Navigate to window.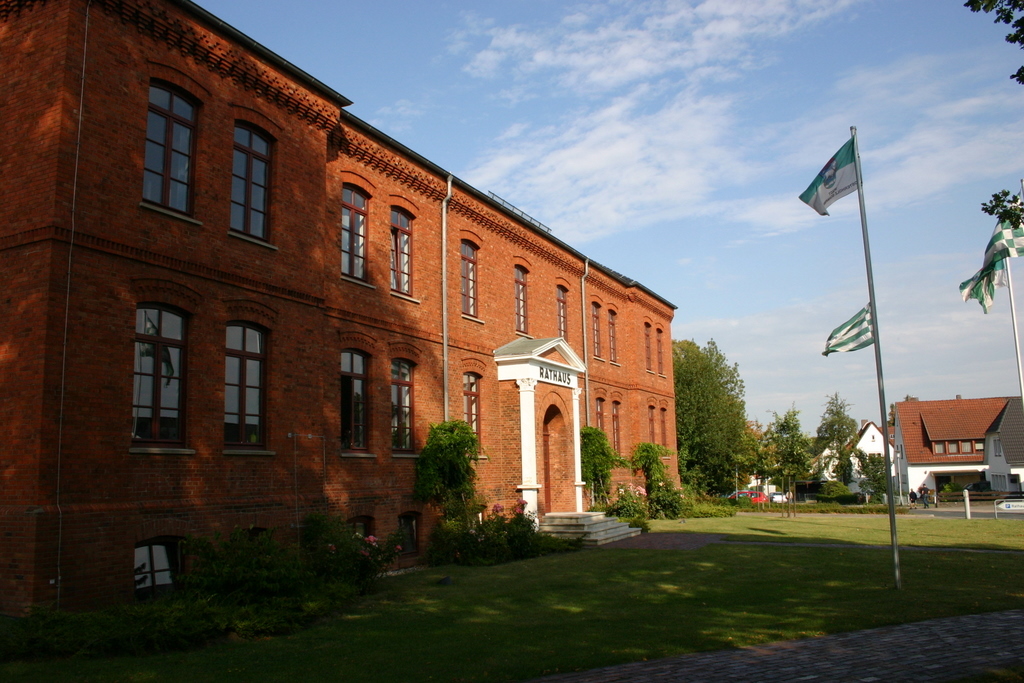
Navigation target: detection(509, 266, 526, 340).
